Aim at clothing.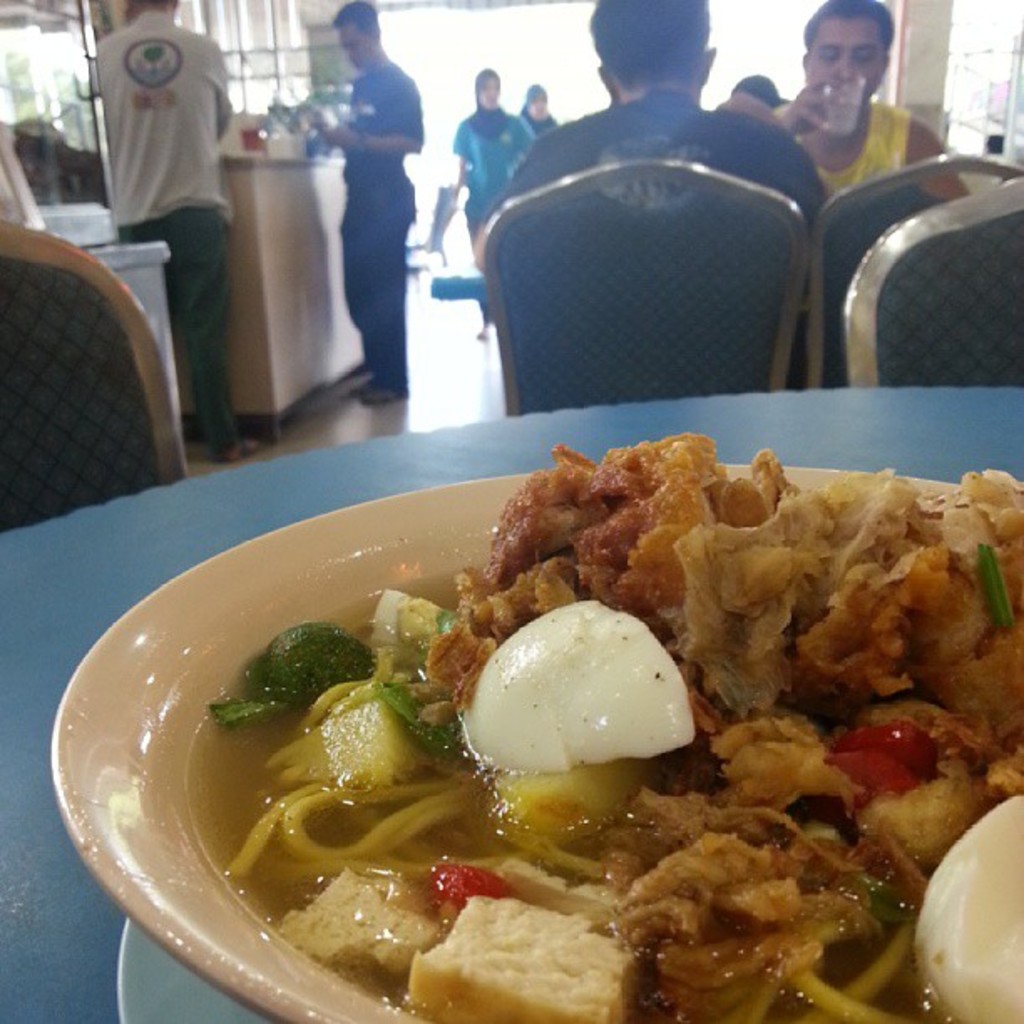
Aimed at l=462, t=107, r=534, b=243.
